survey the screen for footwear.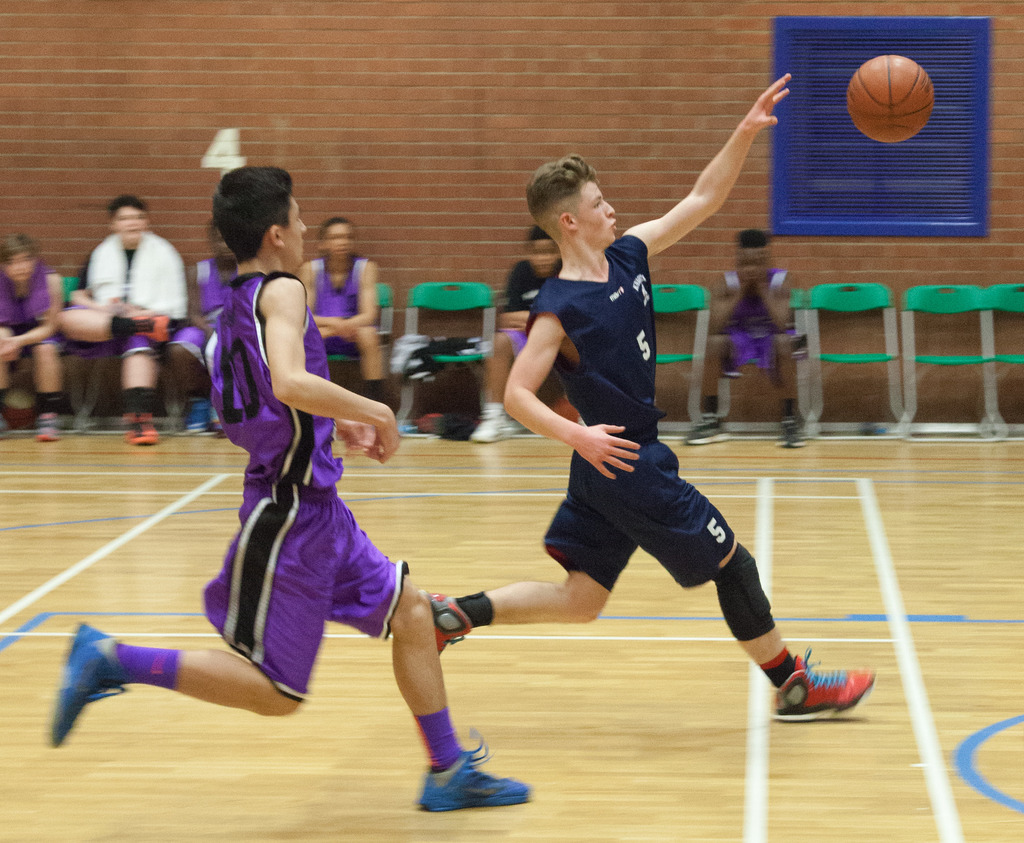
Survey found: 424 585 474 657.
